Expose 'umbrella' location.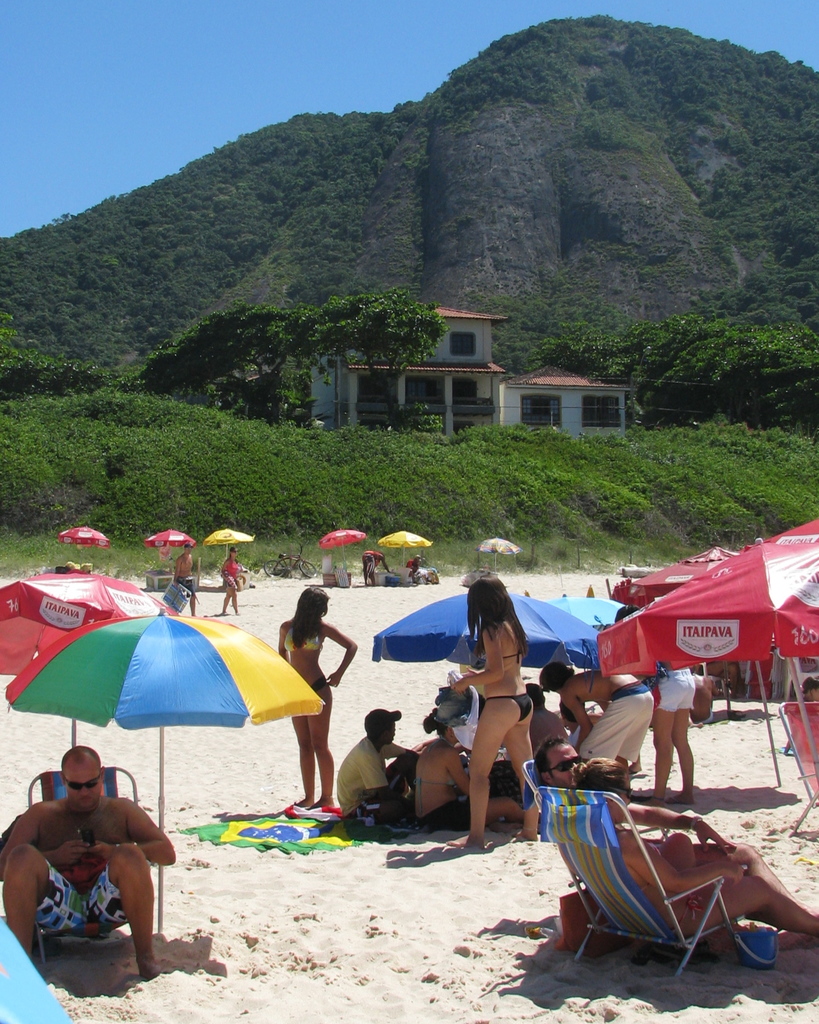
Exposed at (320, 529, 361, 561).
